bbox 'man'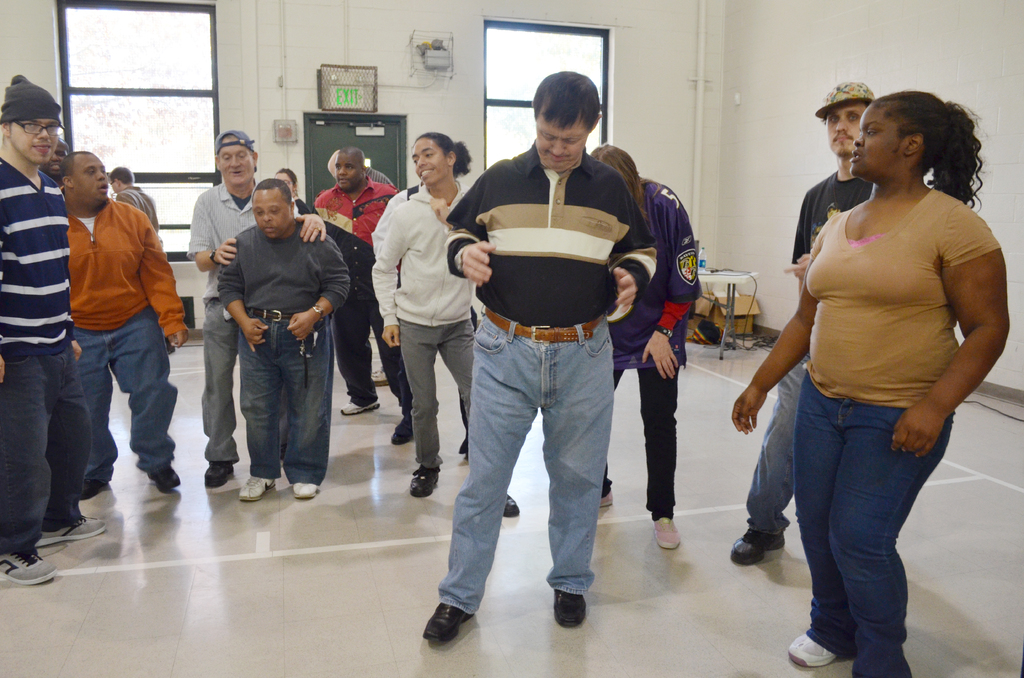
(left=730, top=79, right=877, bottom=568)
